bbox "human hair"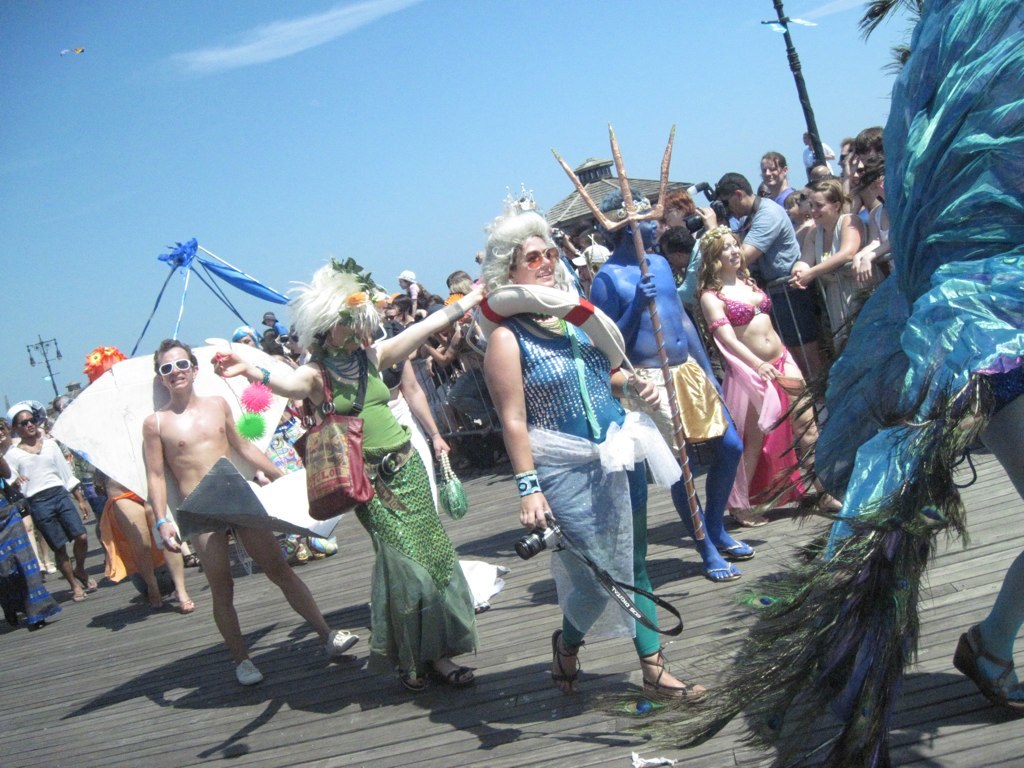
BBox(448, 278, 473, 292)
